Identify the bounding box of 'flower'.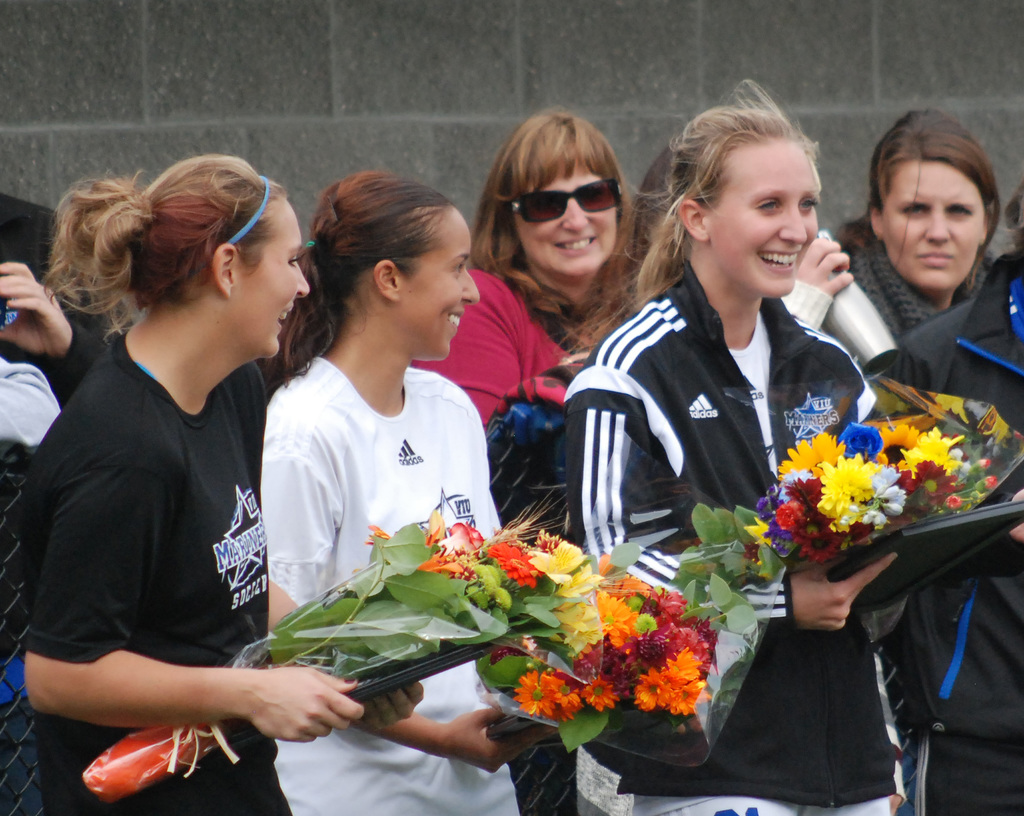
bbox=[554, 594, 599, 659].
